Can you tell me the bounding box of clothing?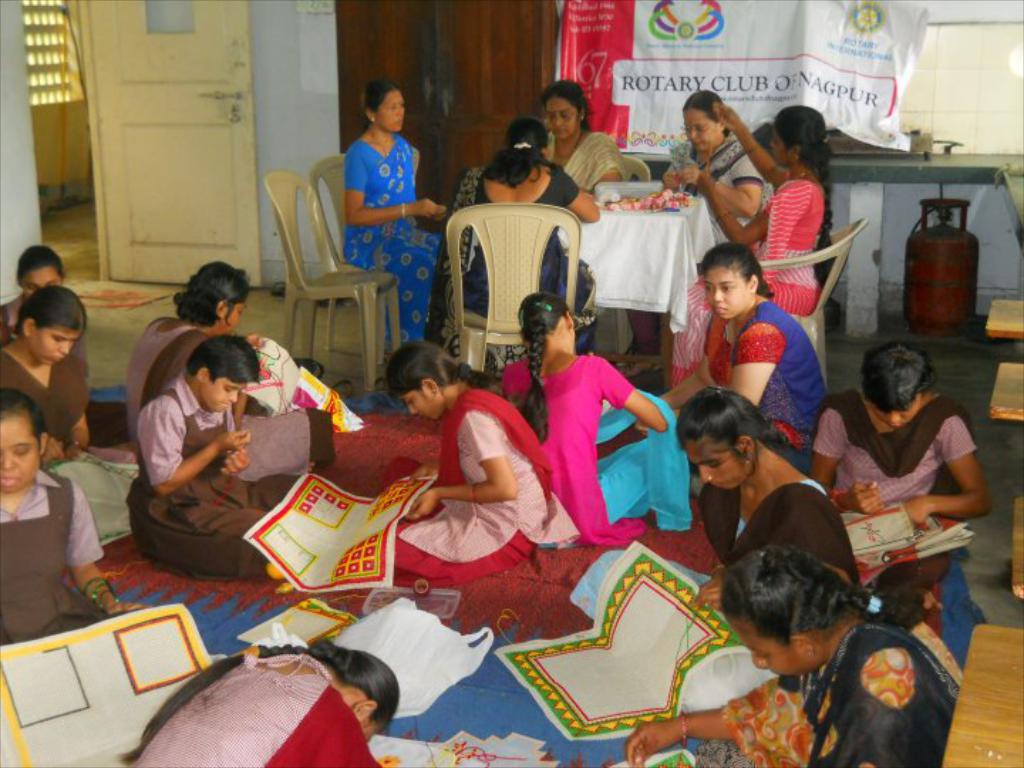
<box>0,357,97,447</box>.
